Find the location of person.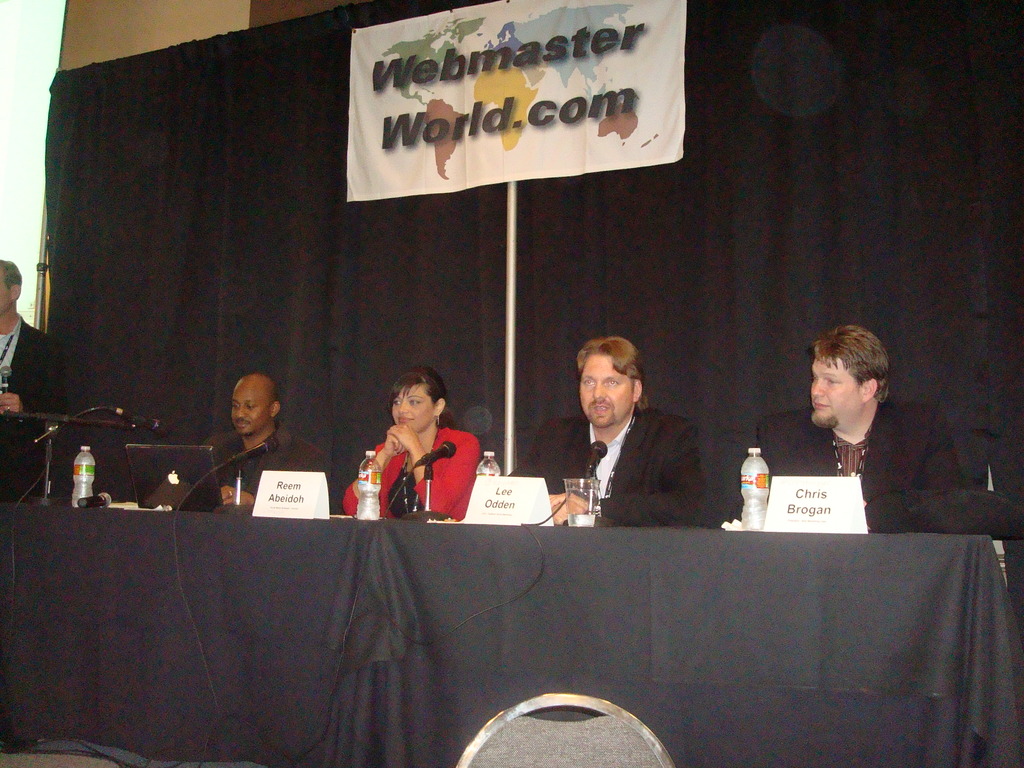
Location: box(0, 257, 72, 506).
